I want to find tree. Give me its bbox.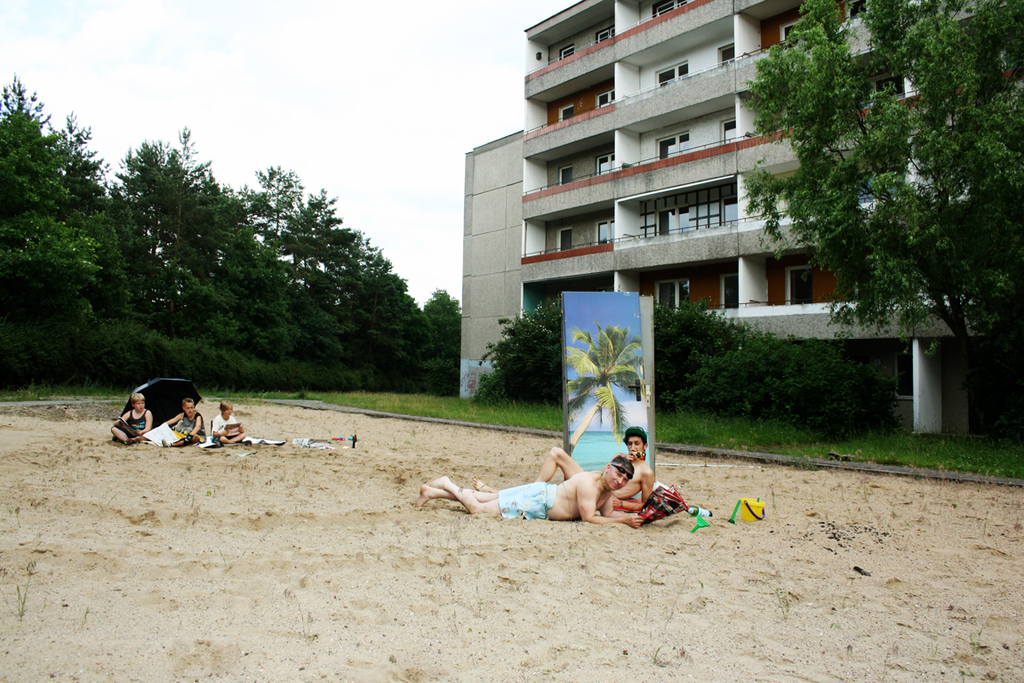
652, 304, 889, 436.
